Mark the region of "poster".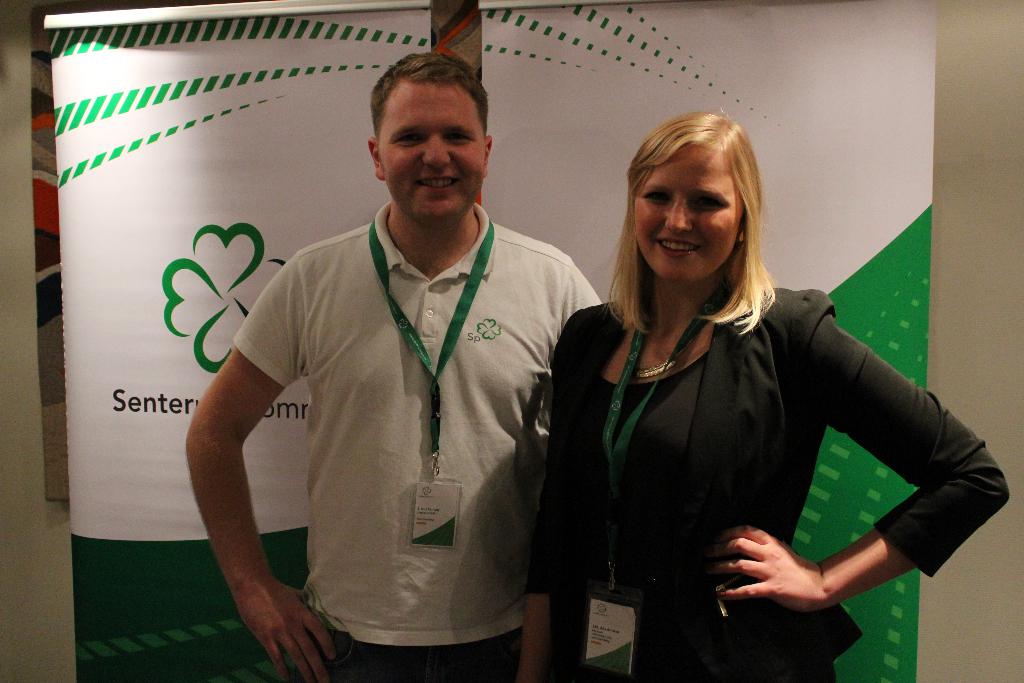
Region: bbox=(47, 12, 430, 682).
